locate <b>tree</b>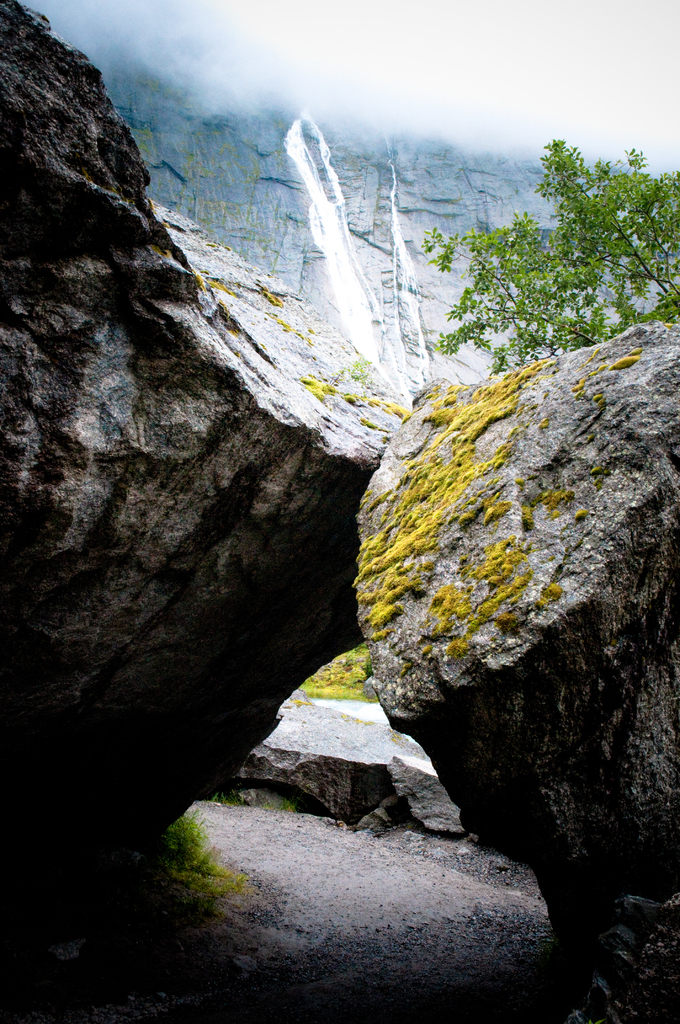
detection(423, 130, 679, 349)
